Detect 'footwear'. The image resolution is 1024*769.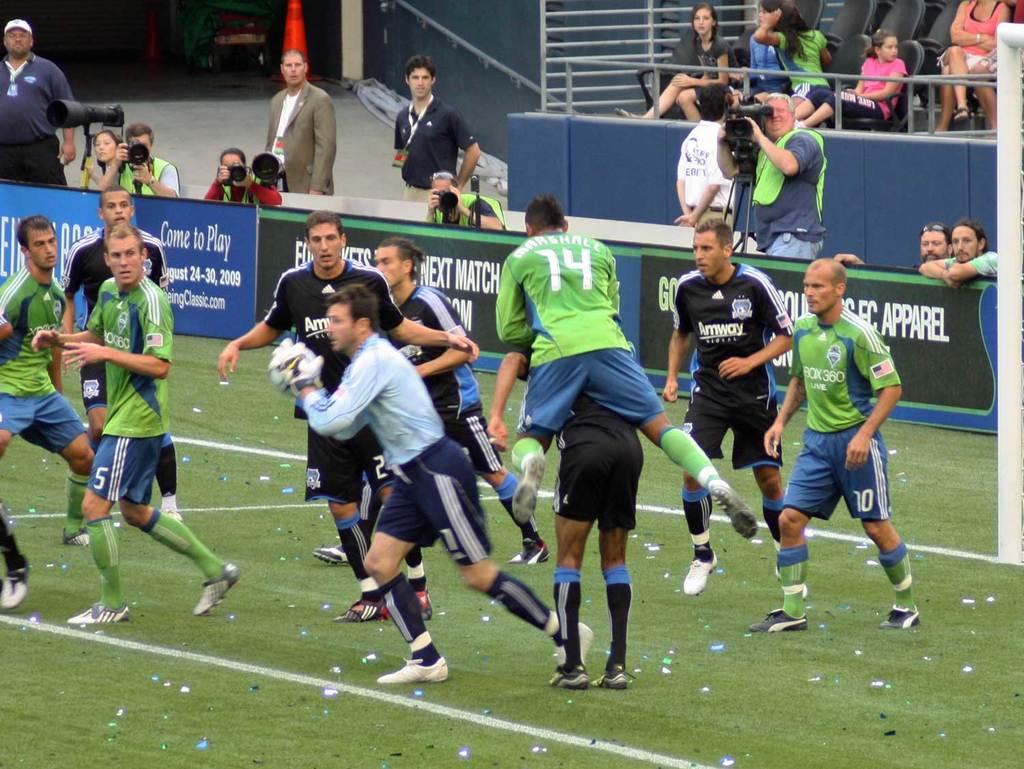
locate(193, 560, 240, 618).
